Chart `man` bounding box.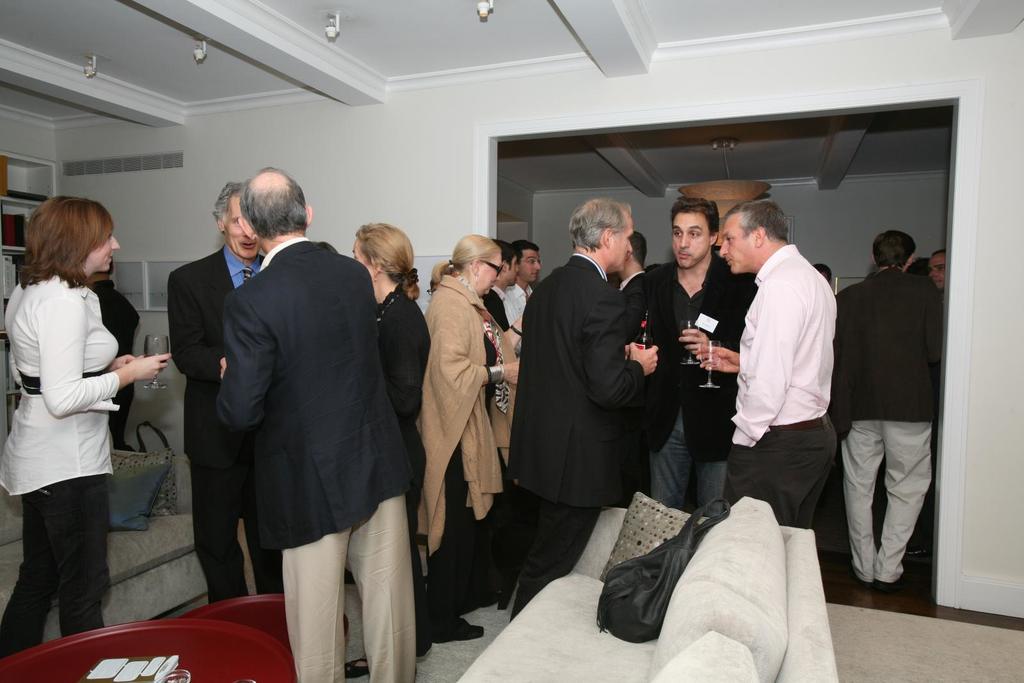
Charted: locate(507, 194, 662, 620).
